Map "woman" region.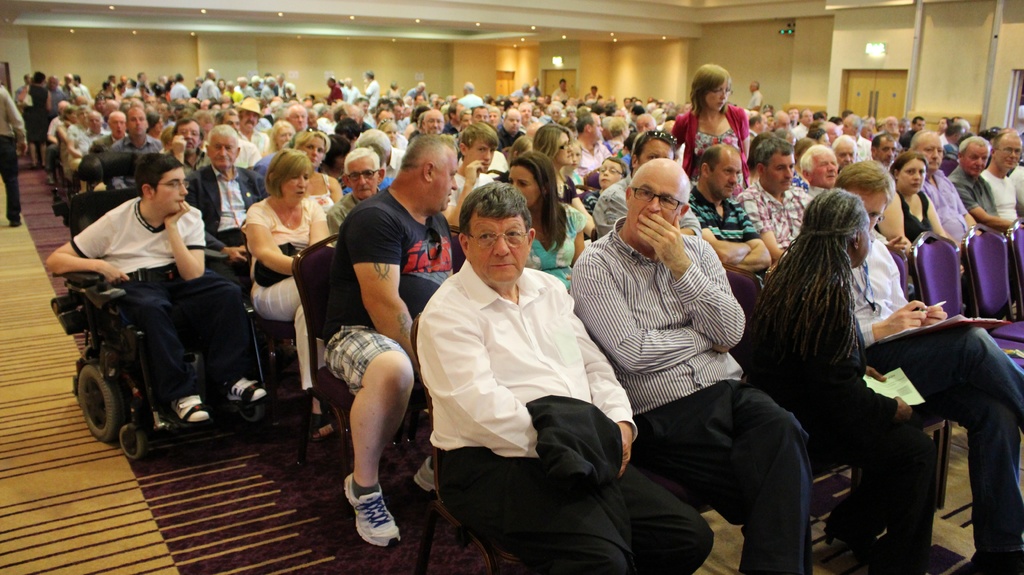
Mapped to 405:103:431:138.
